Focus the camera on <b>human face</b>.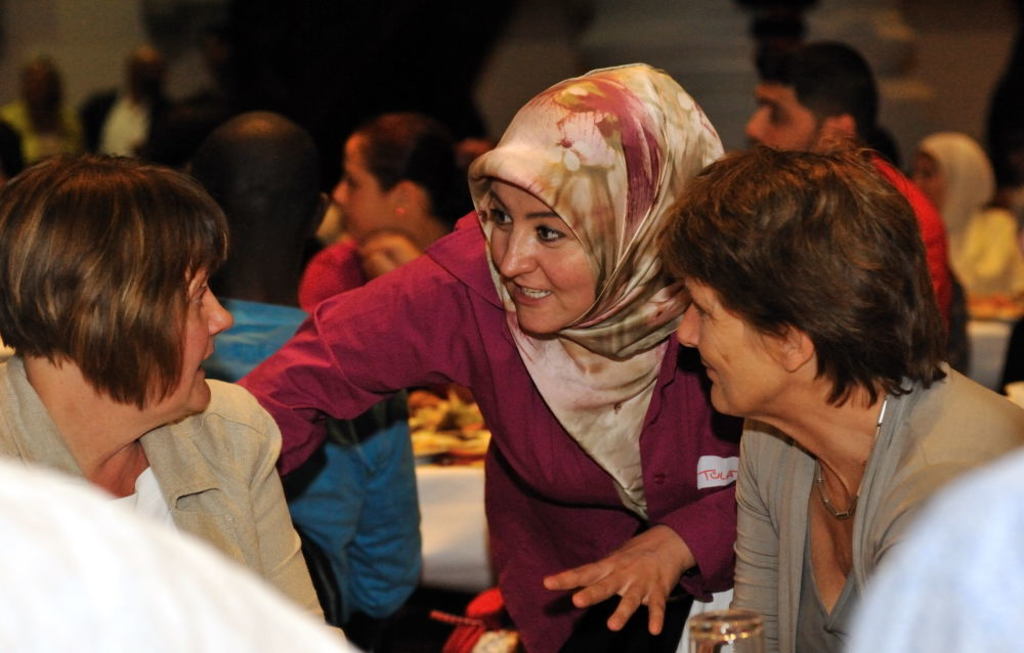
Focus region: {"x1": 913, "y1": 149, "x2": 953, "y2": 198}.
